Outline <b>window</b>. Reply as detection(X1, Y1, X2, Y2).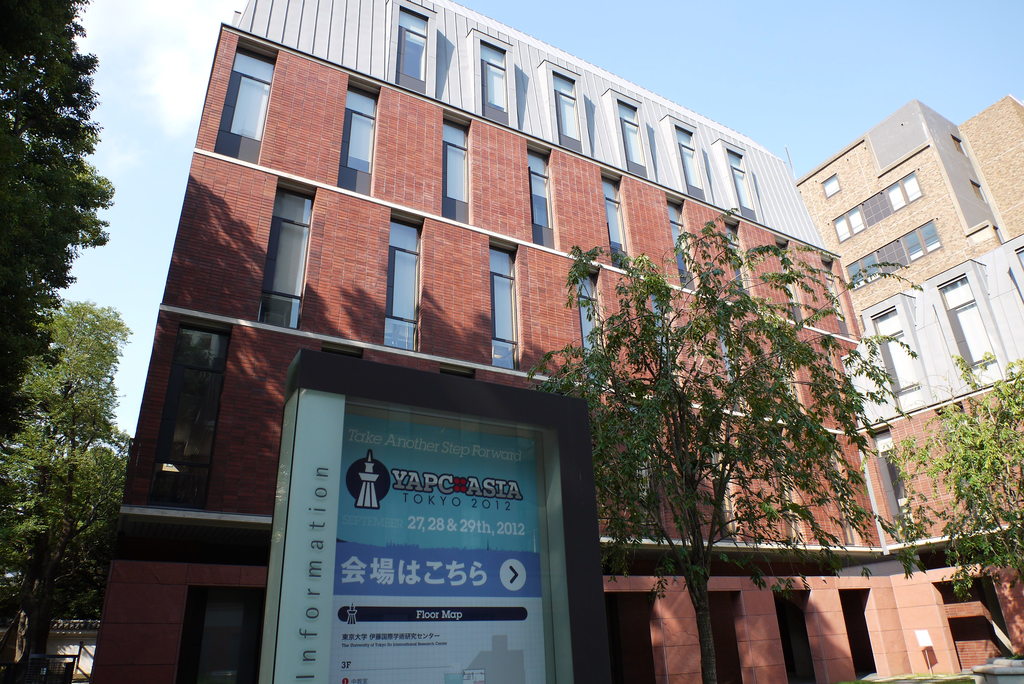
detection(610, 92, 657, 184).
